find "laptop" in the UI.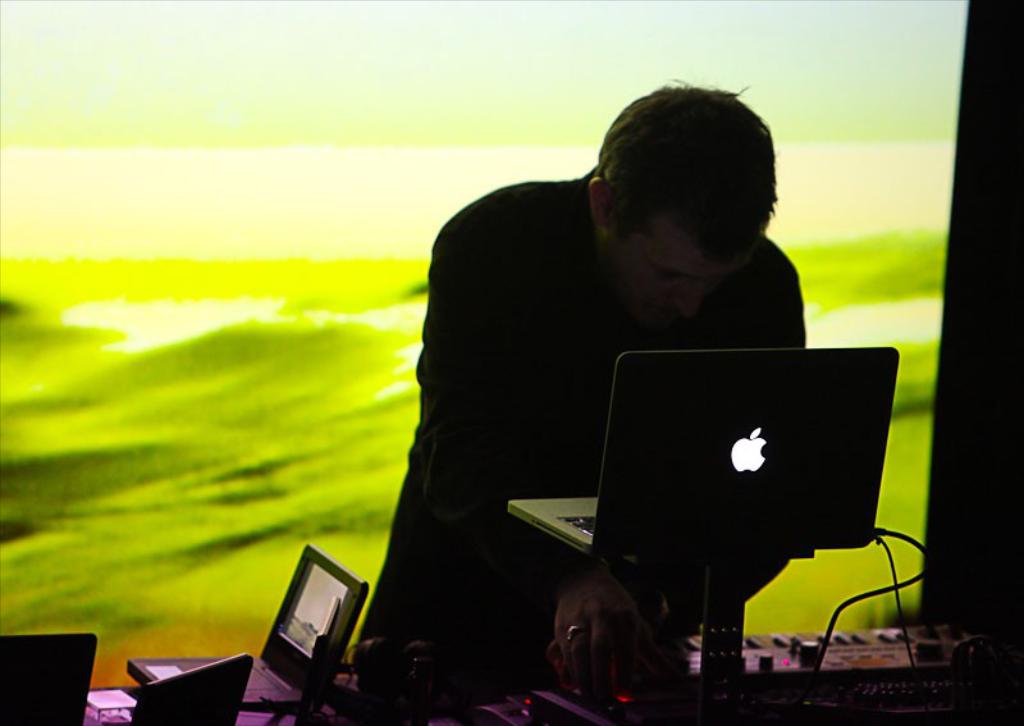
UI element at {"x1": 572, "y1": 341, "x2": 909, "y2": 675}.
